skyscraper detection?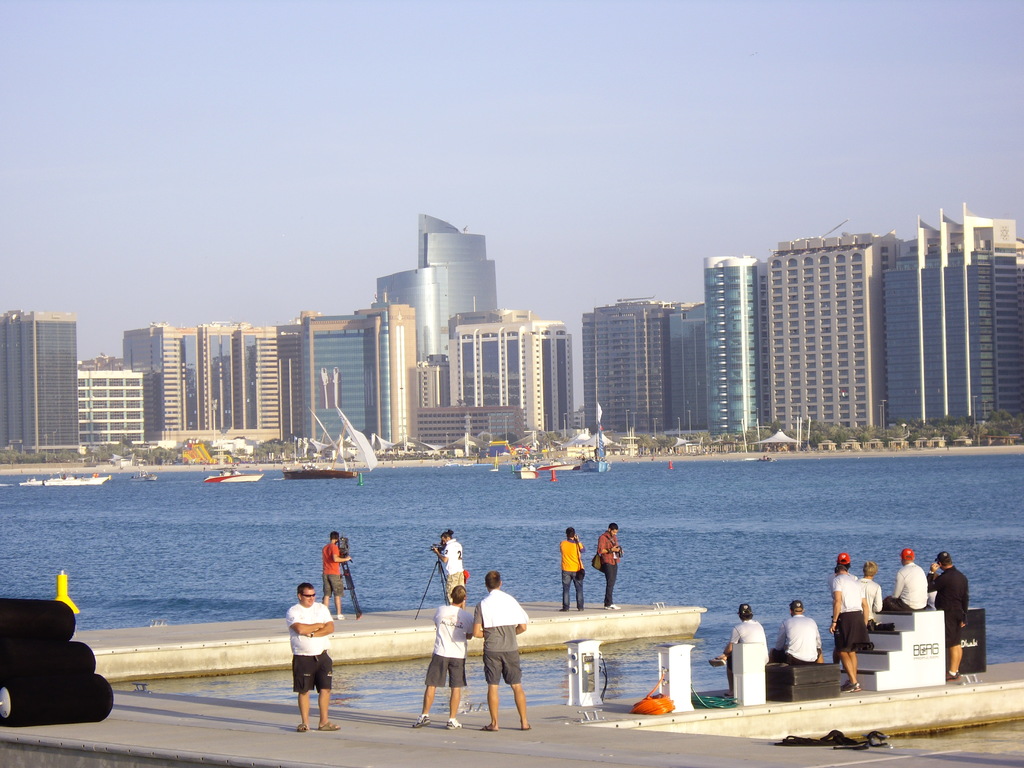
<box>582,294,705,428</box>
